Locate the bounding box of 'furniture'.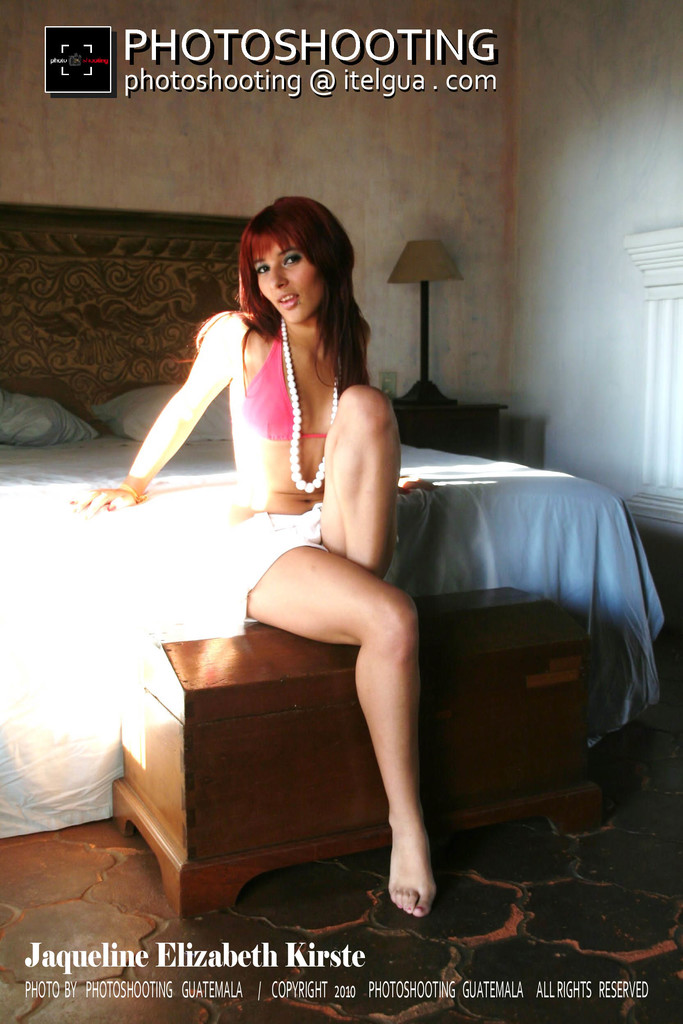
Bounding box: [x1=111, y1=586, x2=605, y2=918].
